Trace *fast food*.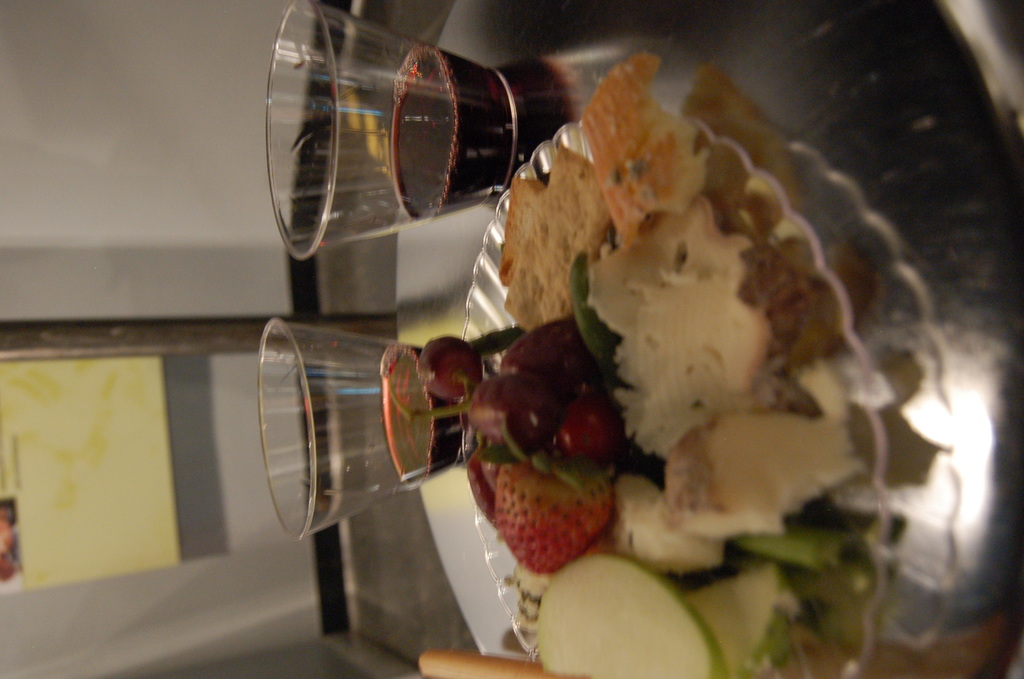
Traced to bbox=[662, 416, 873, 541].
